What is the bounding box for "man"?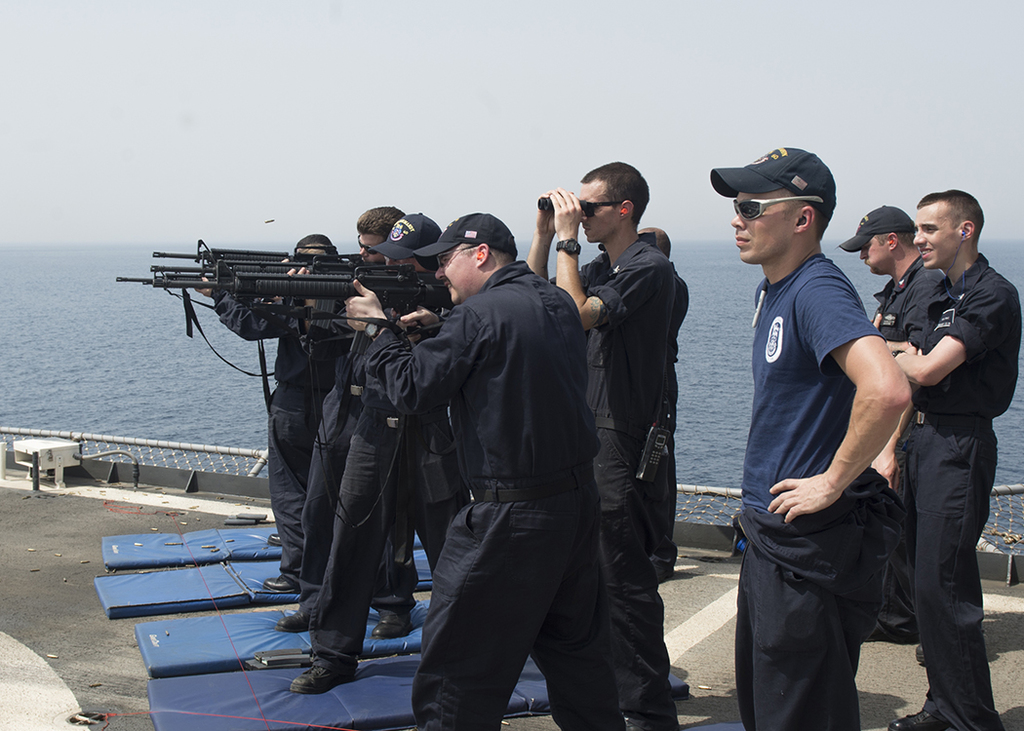
891:191:1023:730.
